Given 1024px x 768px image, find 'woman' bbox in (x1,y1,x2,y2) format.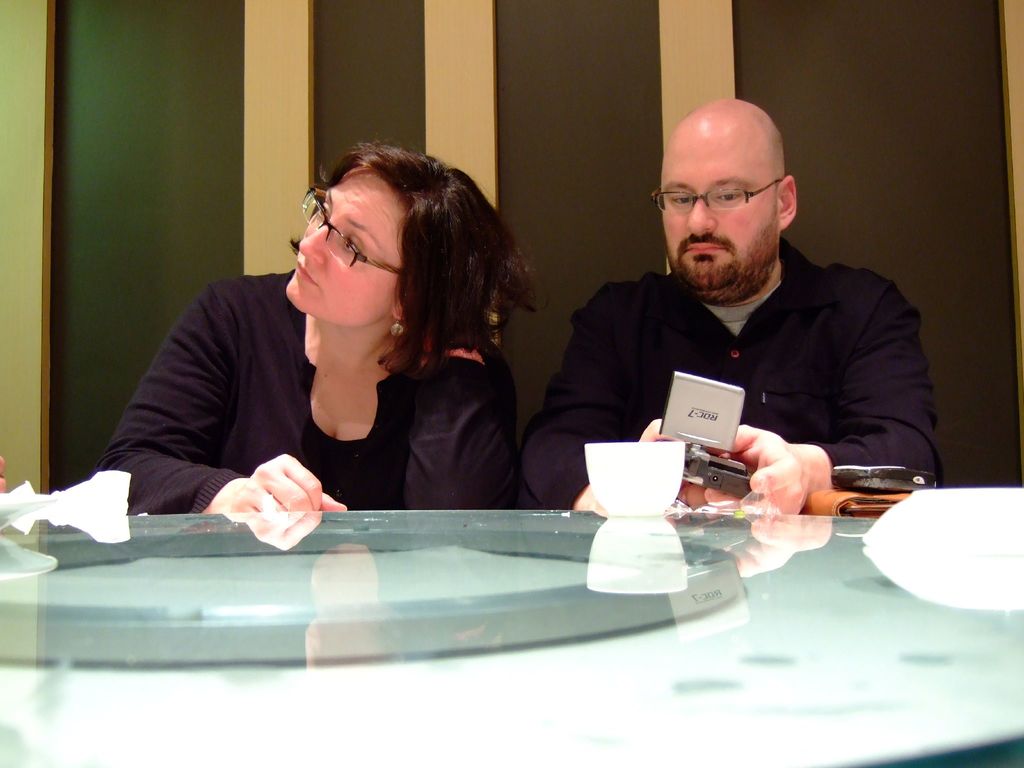
(198,147,548,534).
